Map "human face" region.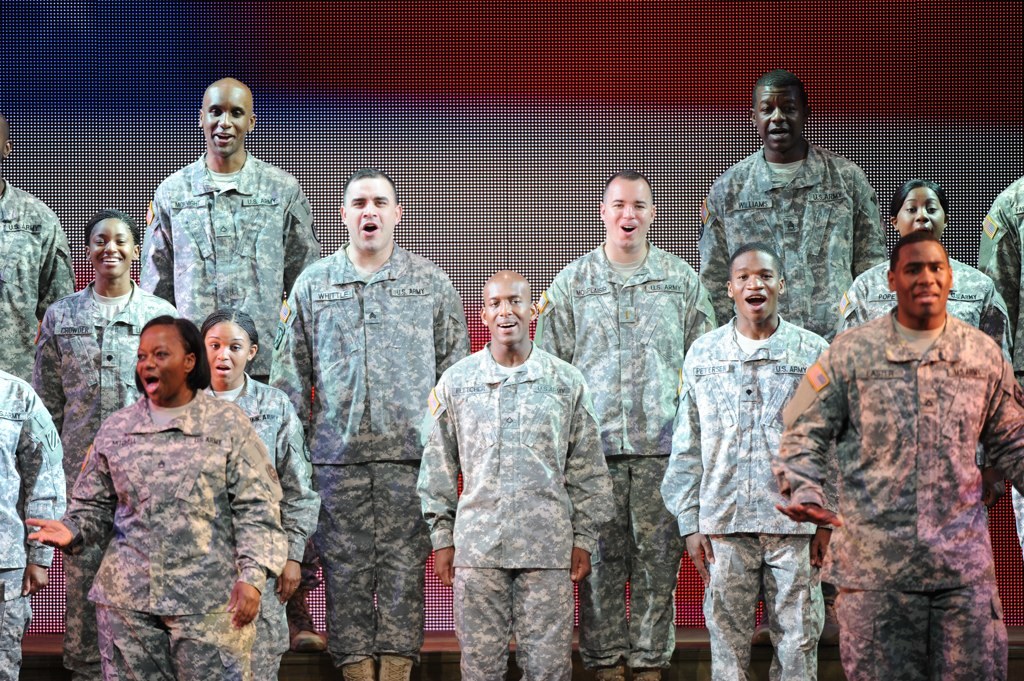
Mapped to 485:275:530:344.
